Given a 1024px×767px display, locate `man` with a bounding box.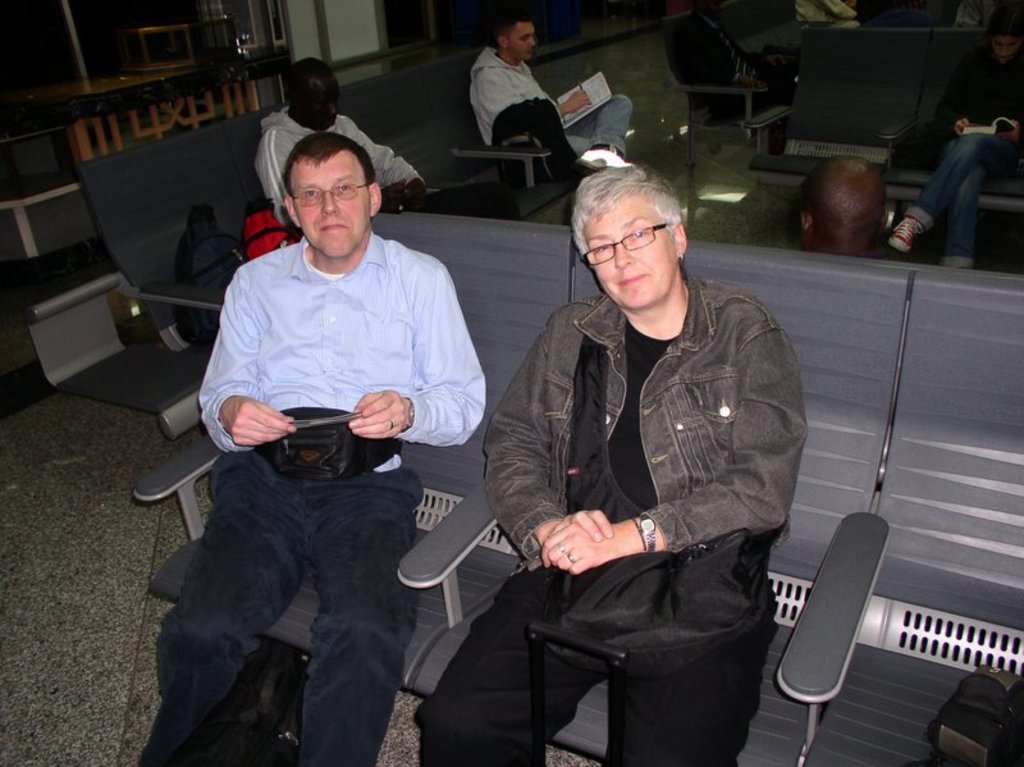
Located: crop(787, 155, 886, 274).
